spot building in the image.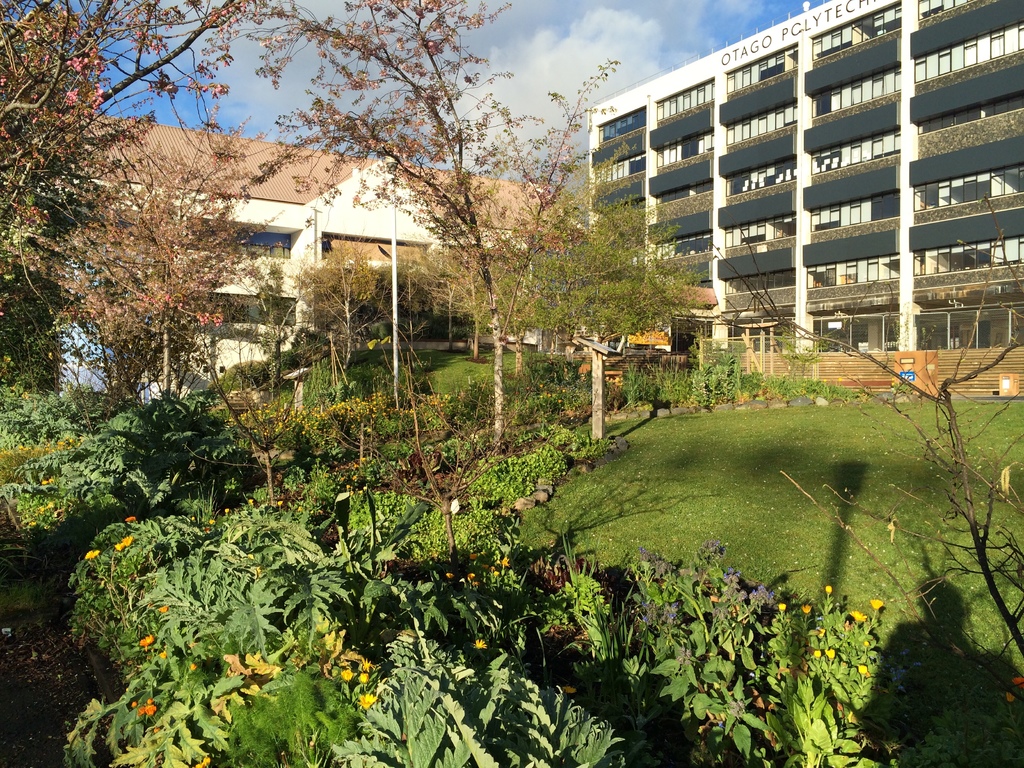
building found at x1=586 y1=0 x2=1023 y2=339.
